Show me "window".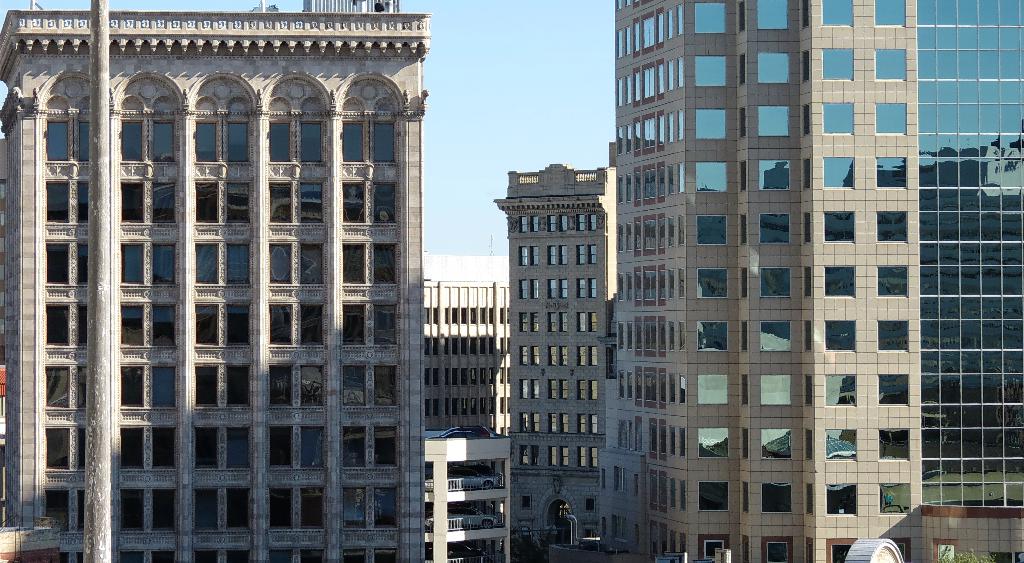
"window" is here: (824,213,855,244).
